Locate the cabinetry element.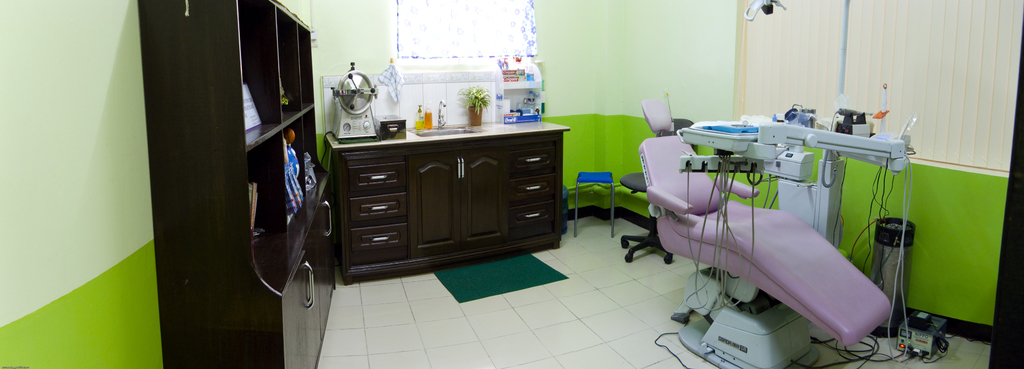
Element bbox: crop(328, 102, 573, 281).
